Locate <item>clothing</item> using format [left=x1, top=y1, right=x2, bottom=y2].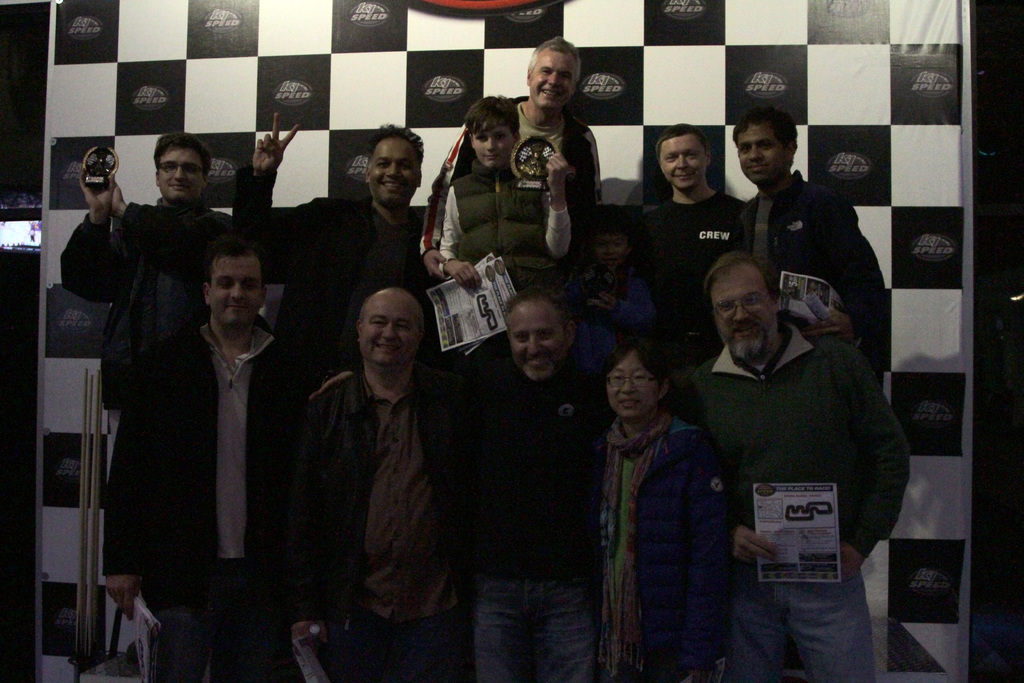
[left=438, top=366, right=611, bottom=682].
